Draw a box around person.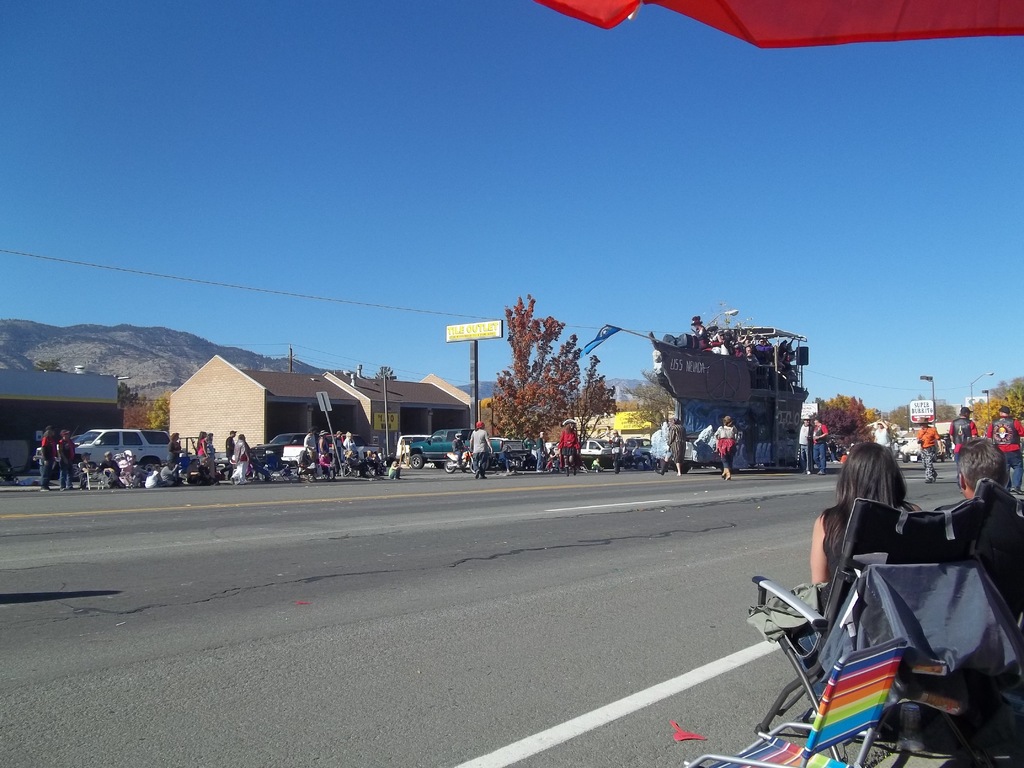
[x1=143, y1=462, x2=170, y2=487].
